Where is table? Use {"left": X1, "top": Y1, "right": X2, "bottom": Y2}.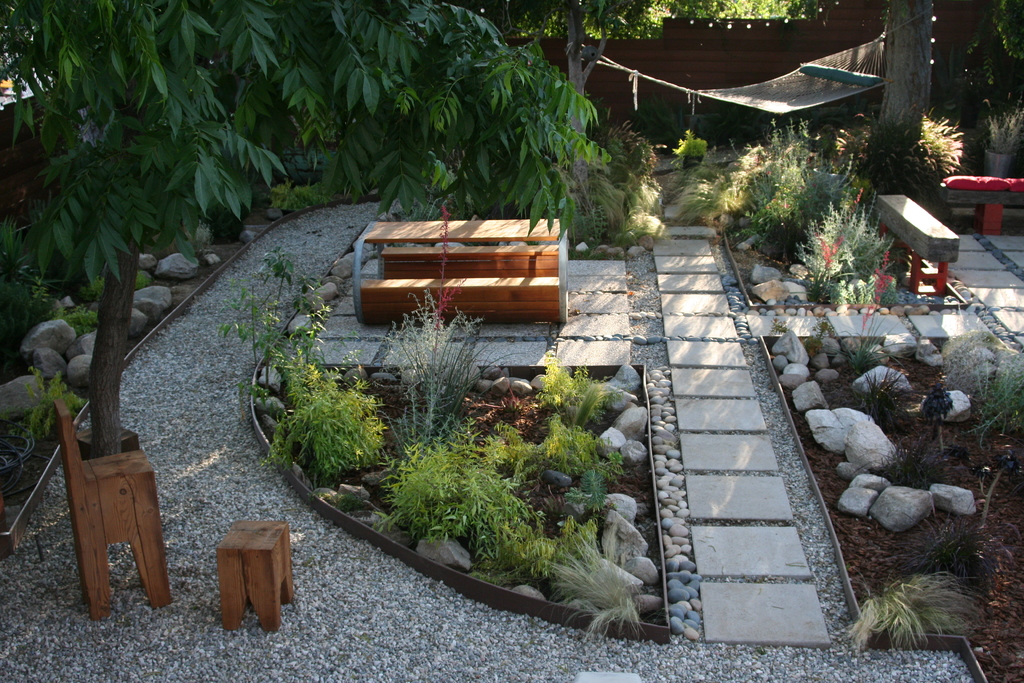
{"left": 344, "top": 209, "right": 572, "bottom": 330}.
